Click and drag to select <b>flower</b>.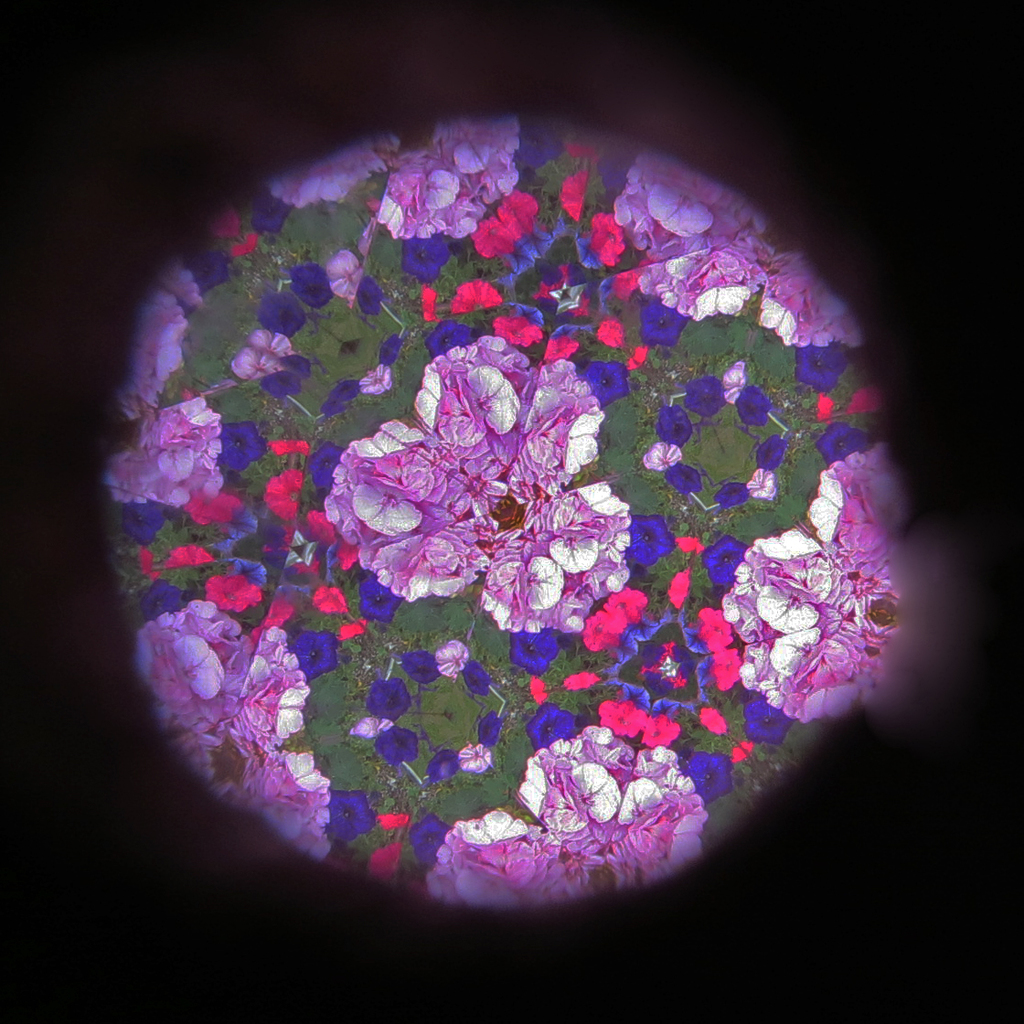
Selection: [475, 186, 538, 261].
